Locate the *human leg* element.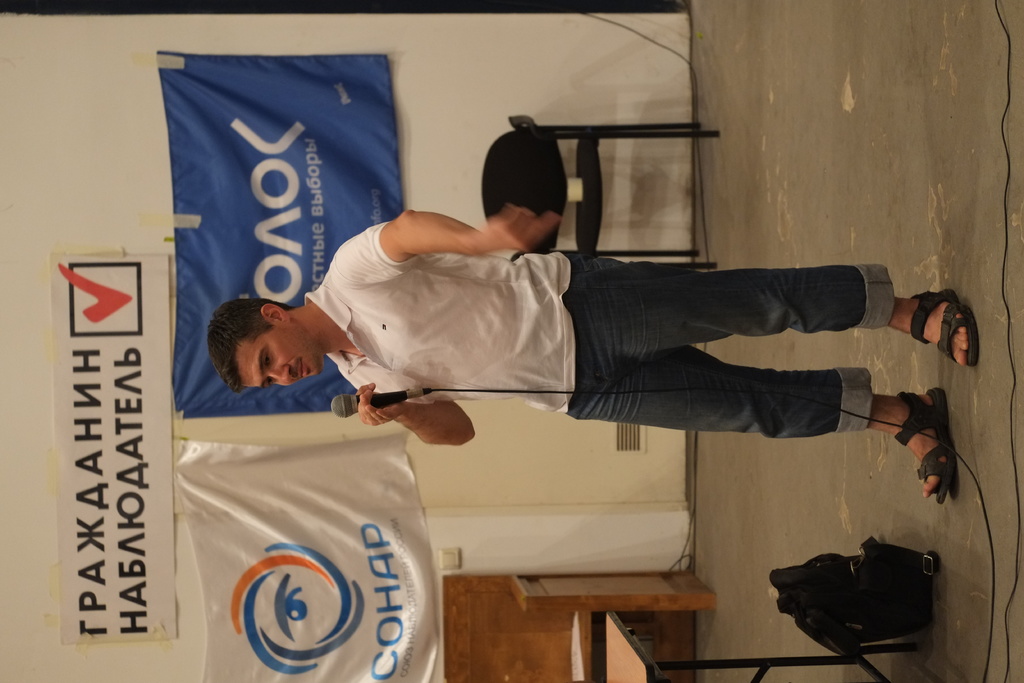
Element bbox: select_region(561, 242, 980, 367).
